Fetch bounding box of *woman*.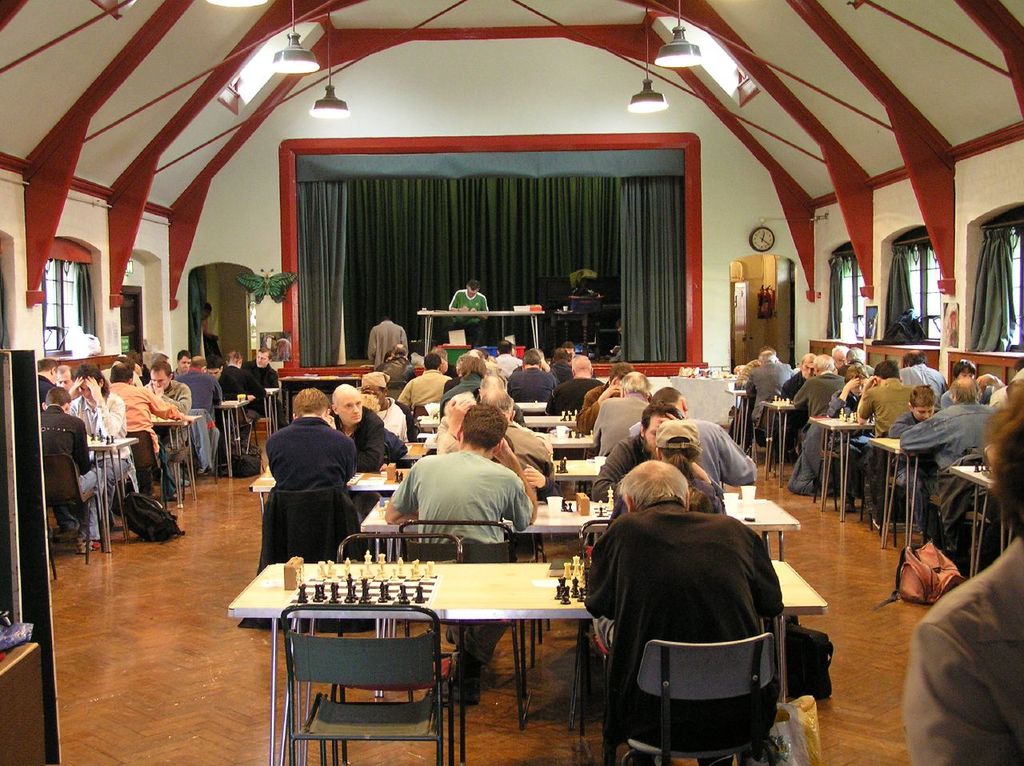
Bbox: <bbox>906, 381, 1023, 765</bbox>.
